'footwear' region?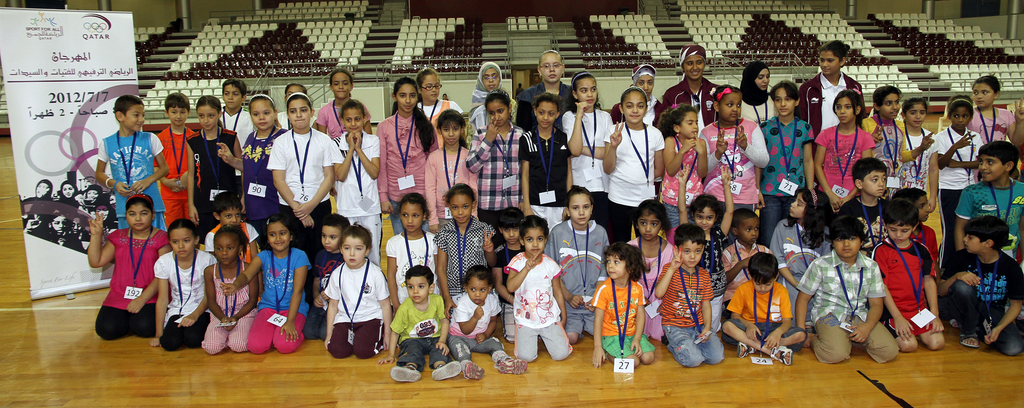
[461, 359, 484, 380]
